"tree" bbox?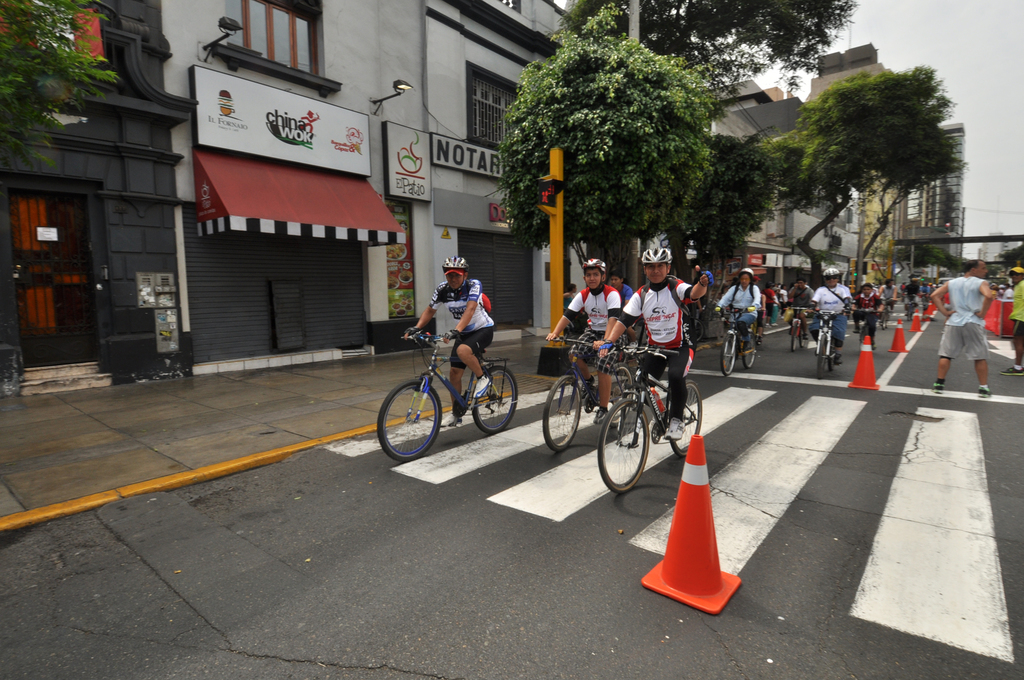
box(496, 27, 720, 280)
